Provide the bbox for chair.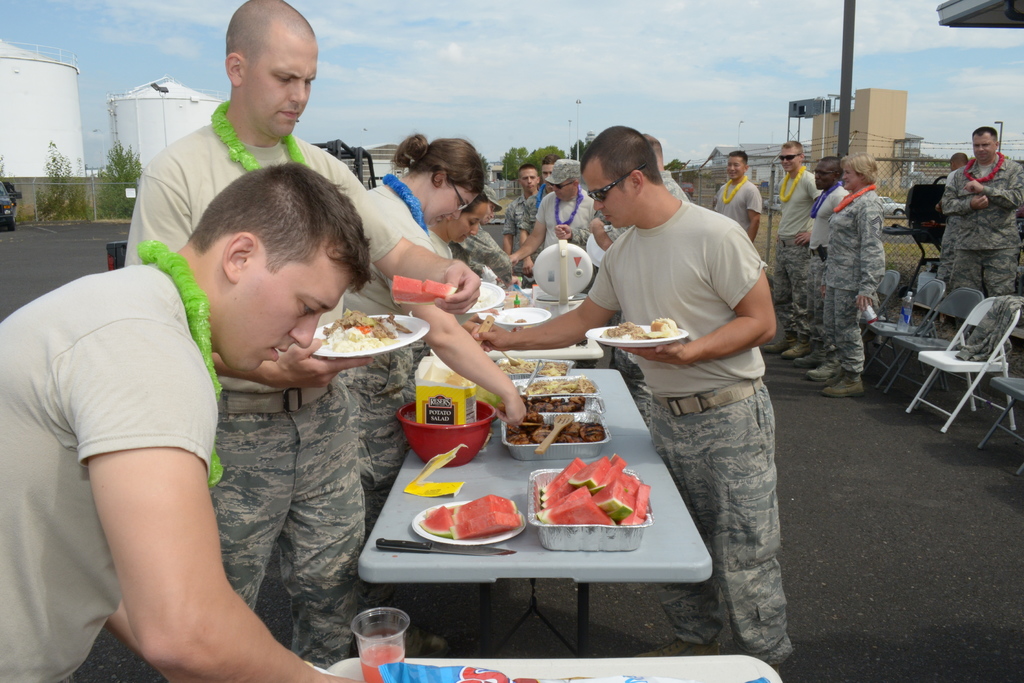
BBox(859, 265, 897, 367).
